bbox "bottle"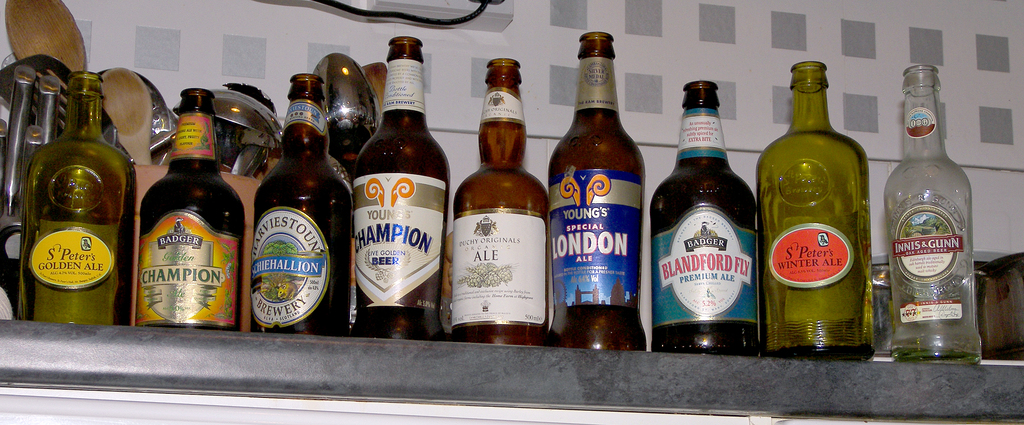
(x1=254, y1=72, x2=354, y2=336)
